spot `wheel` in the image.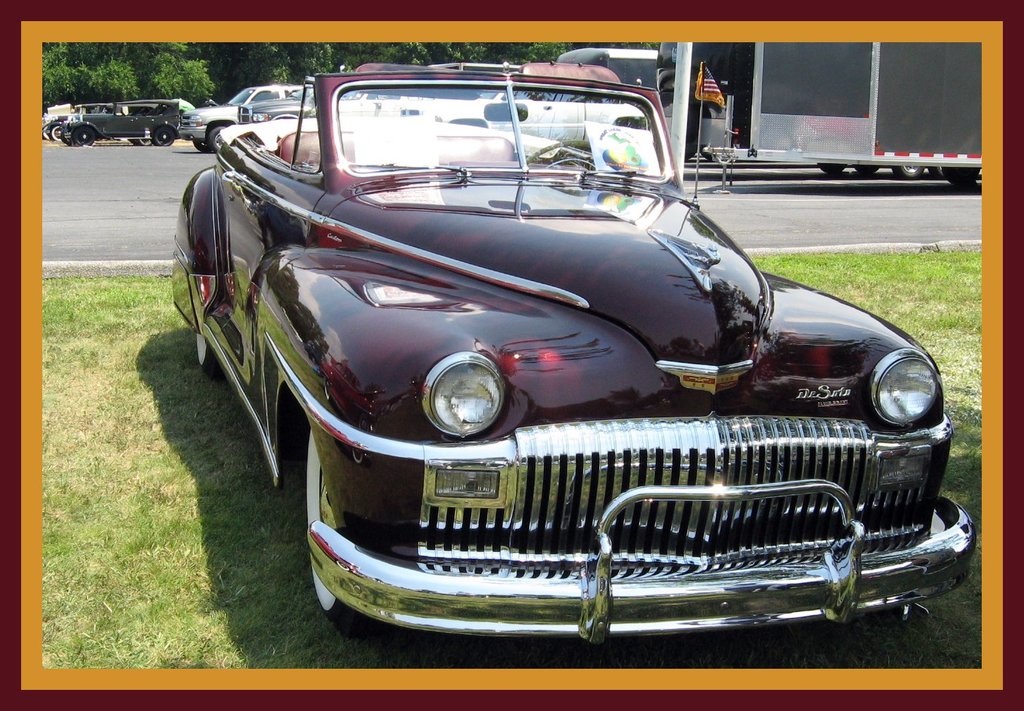
`wheel` found at x1=71 y1=127 x2=95 y2=147.
